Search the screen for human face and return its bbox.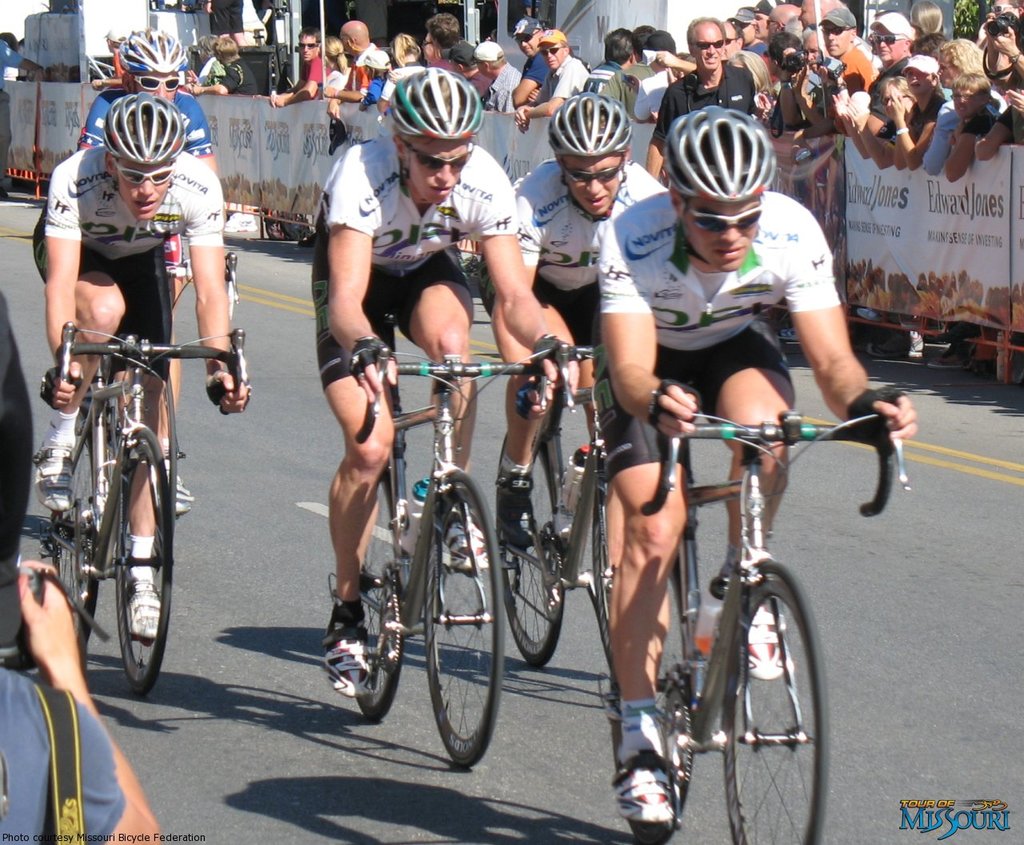
Found: rect(875, 22, 902, 62).
